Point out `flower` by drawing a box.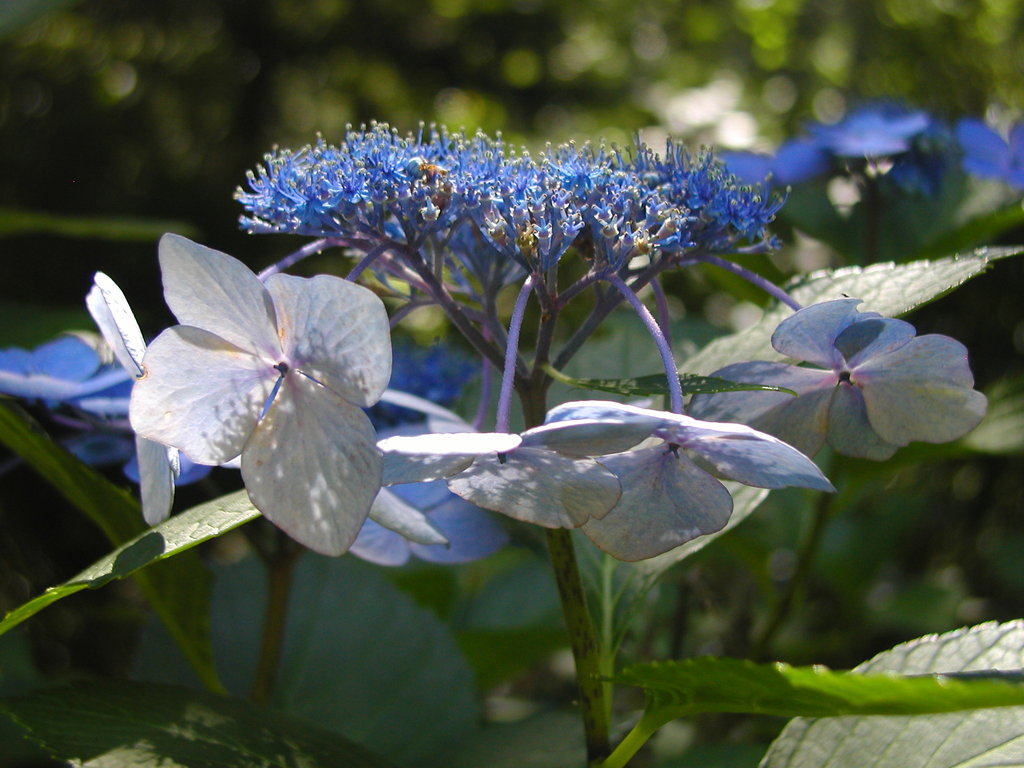
pyautogui.locateOnScreen(358, 346, 481, 413).
